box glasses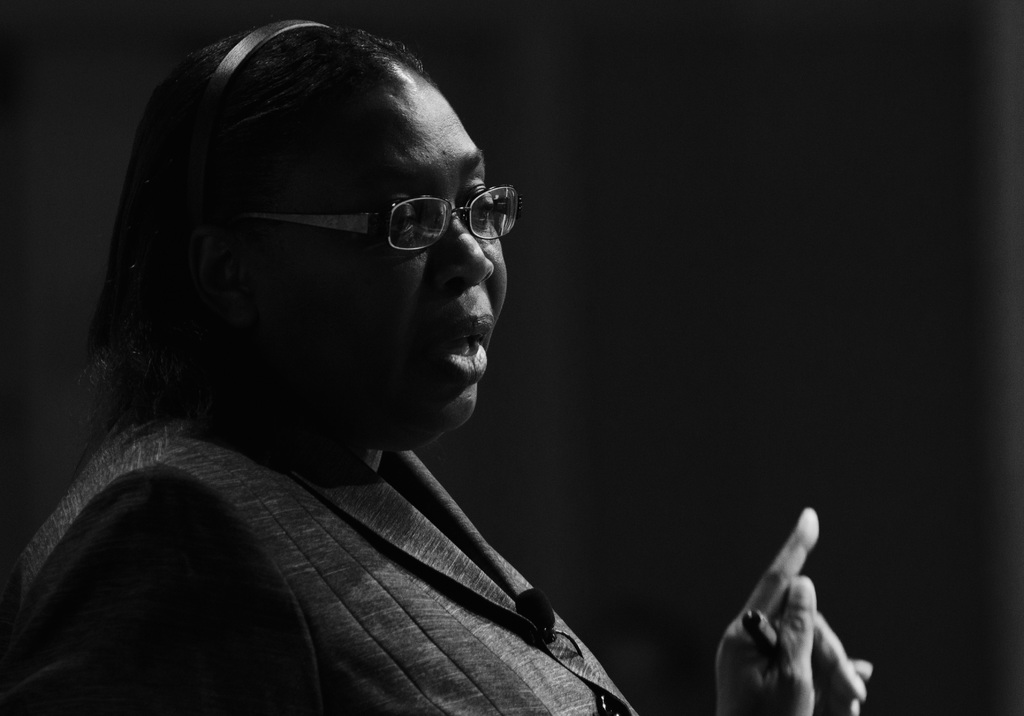
left=239, top=171, right=523, bottom=257
